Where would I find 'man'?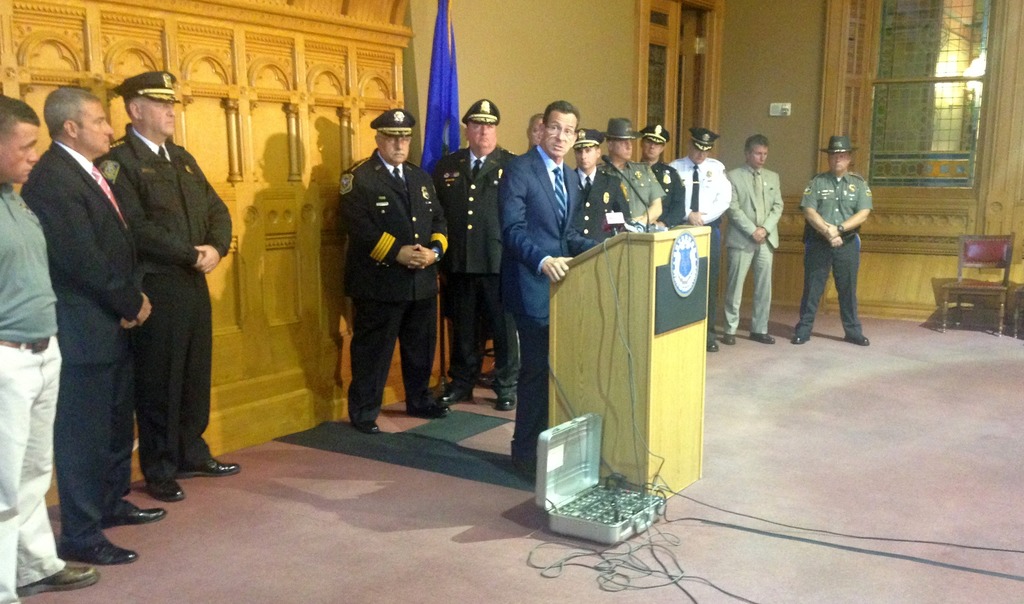
At <bbox>426, 97, 520, 416</bbox>.
